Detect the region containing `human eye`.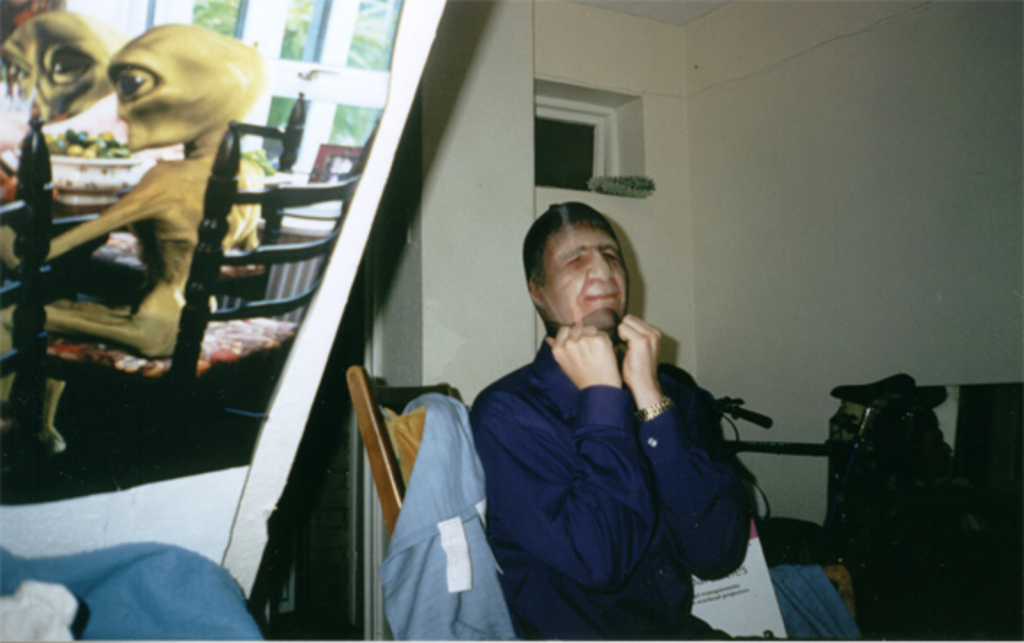
563/254/586/272.
